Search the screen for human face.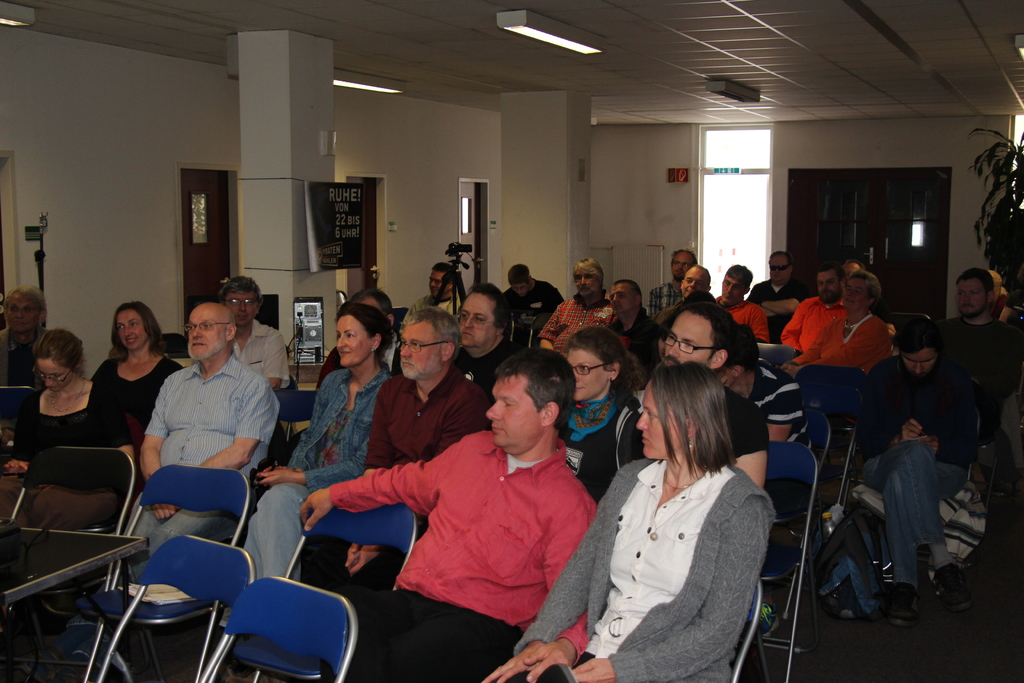
Found at <region>563, 350, 607, 403</region>.
